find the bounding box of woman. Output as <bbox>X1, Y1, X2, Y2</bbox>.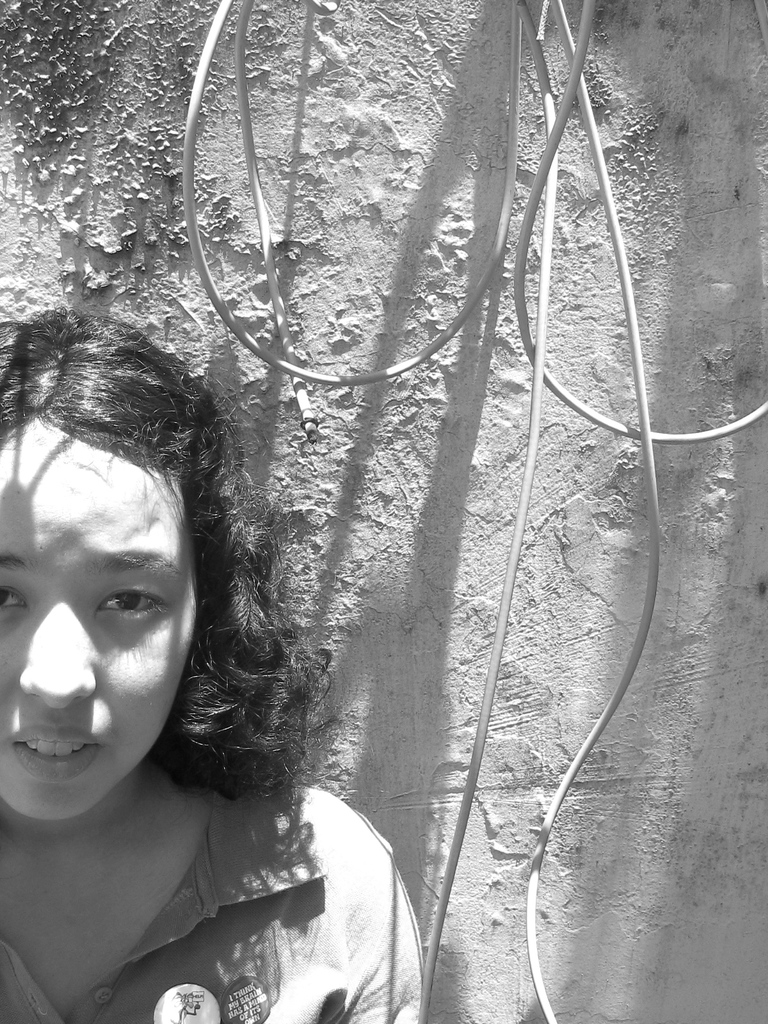
<bbox>0, 302, 427, 1023</bbox>.
